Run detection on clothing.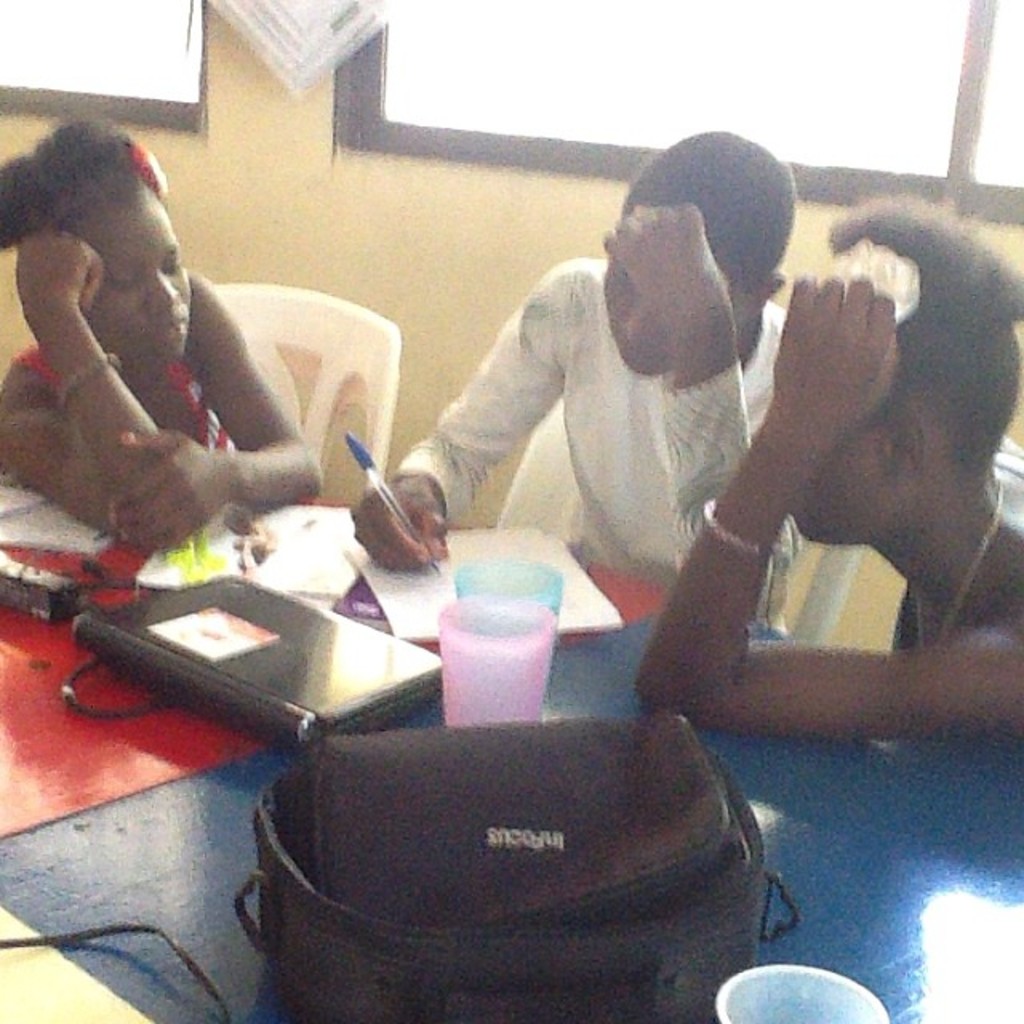
Result: {"x1": 14, "y1": 338, "x2": 237, "y2": 451}.
